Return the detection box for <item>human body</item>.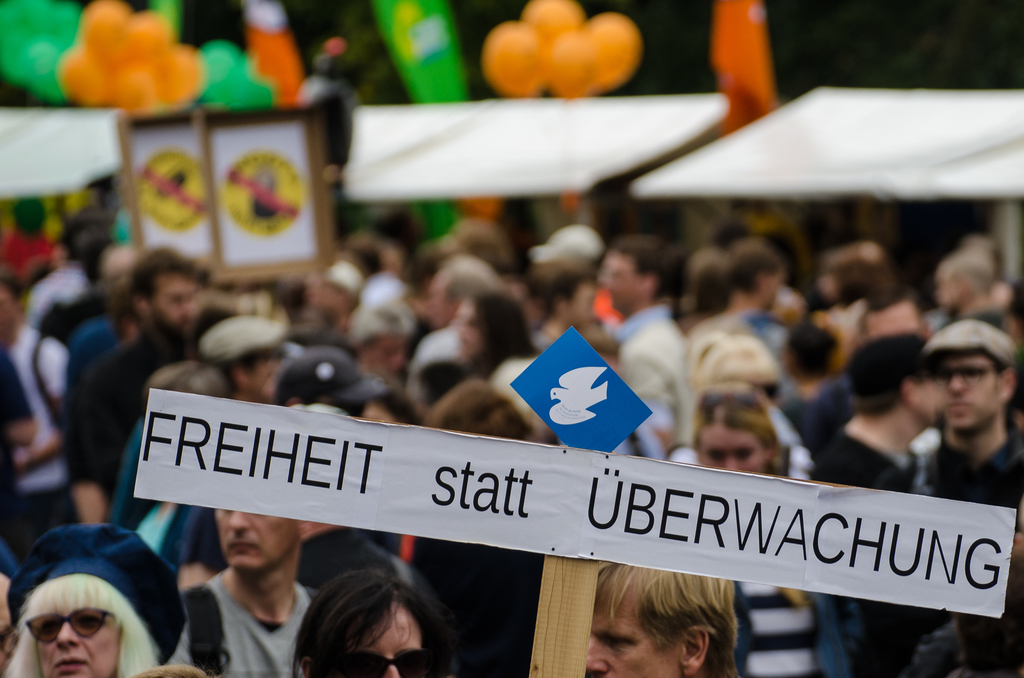
0 527 194 677.
